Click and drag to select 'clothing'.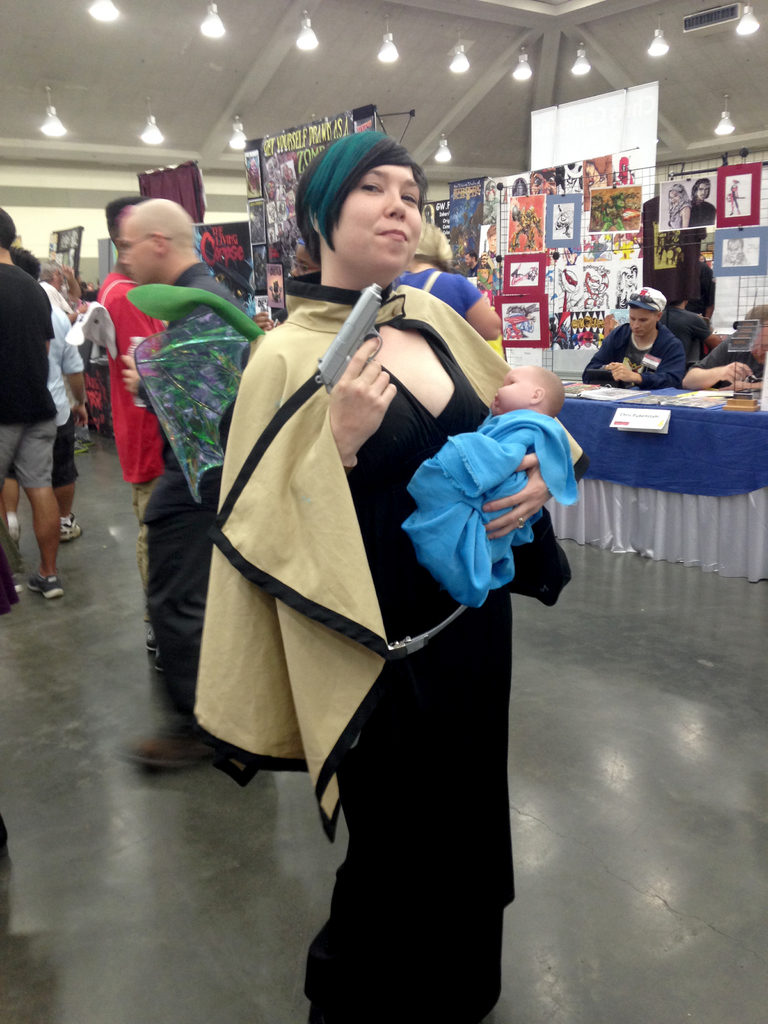
Selection: pyautogui.locateOnScreen(688, 330, 765, 397).
